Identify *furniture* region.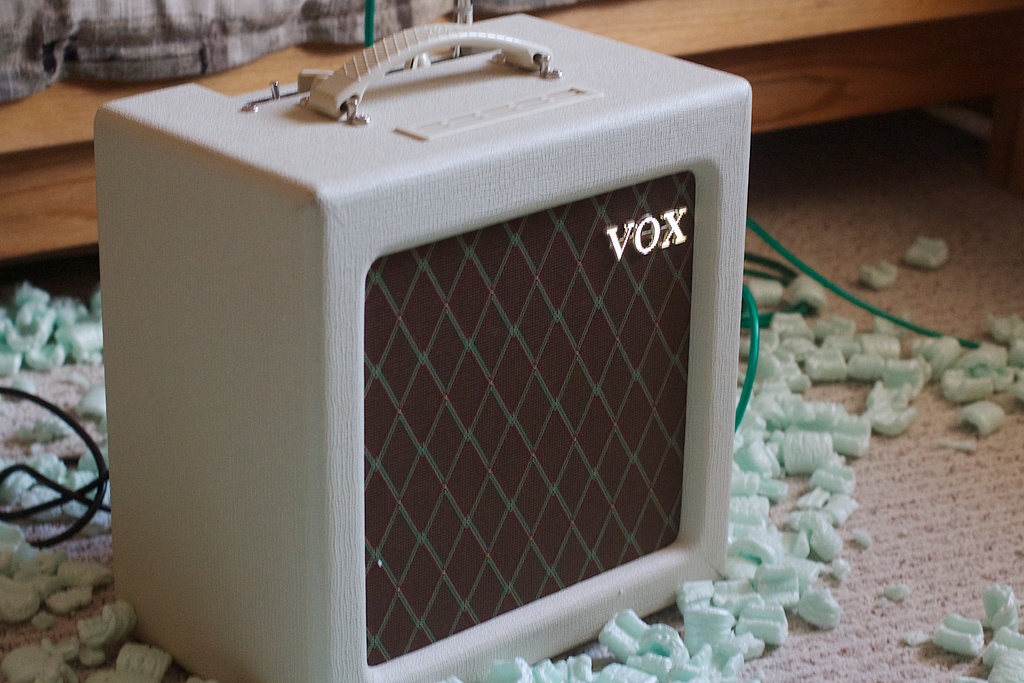
Region: Rect(0, 0, 1023, 259).
